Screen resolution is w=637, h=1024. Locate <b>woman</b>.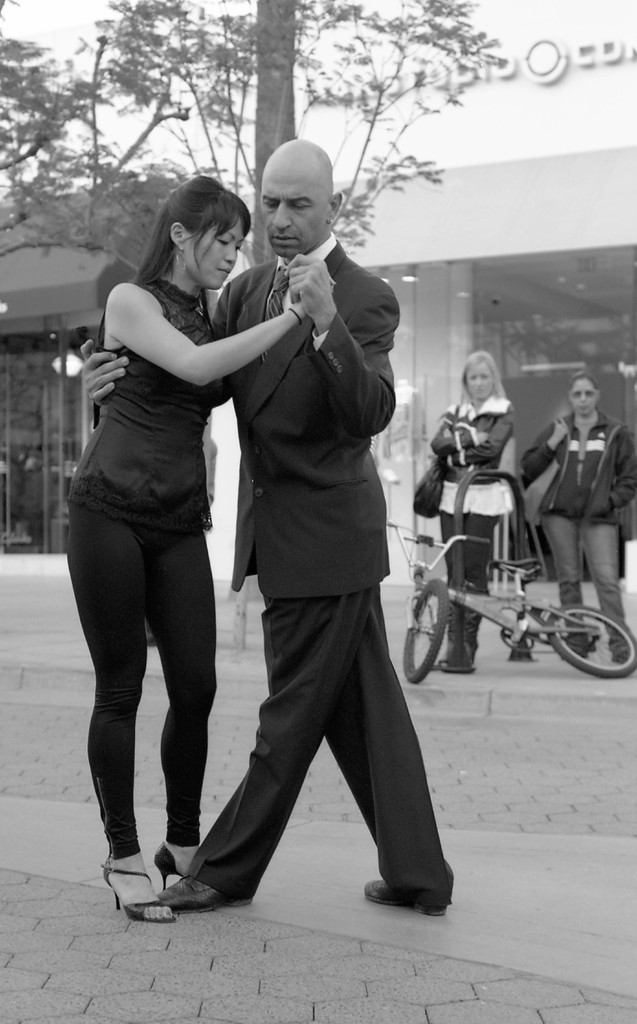
detection(428, 345, 516, 667).
